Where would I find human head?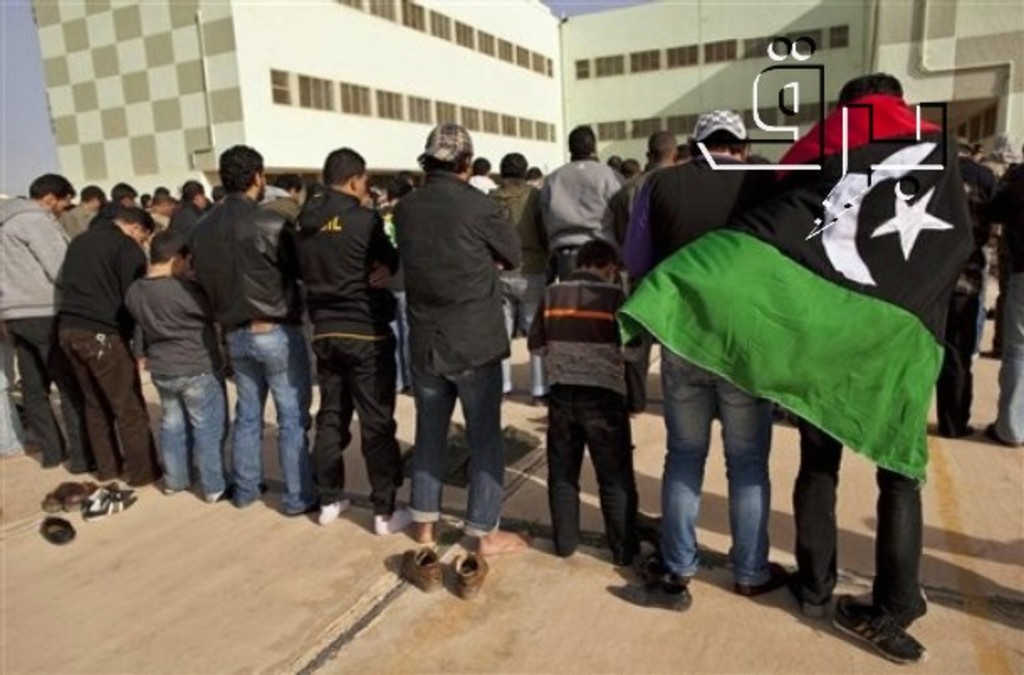
At <region>499, 149, 529, 178</region>.
